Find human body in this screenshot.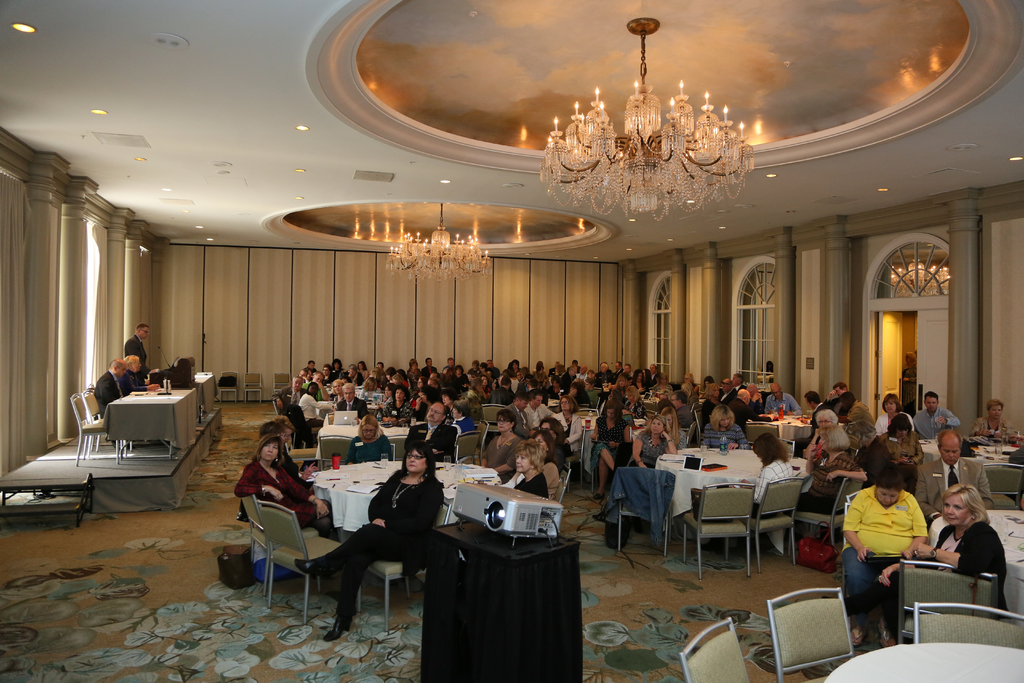
The bounding box for human body is l=671, t=390, r=697, b=425.
